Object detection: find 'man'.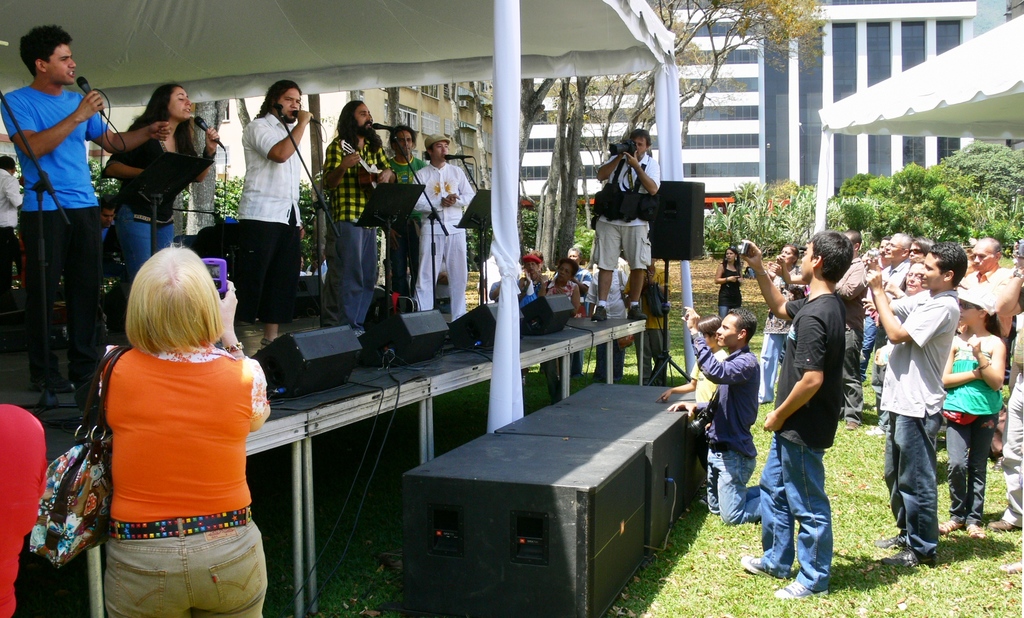
select_region(865, 232, 912, 434).
